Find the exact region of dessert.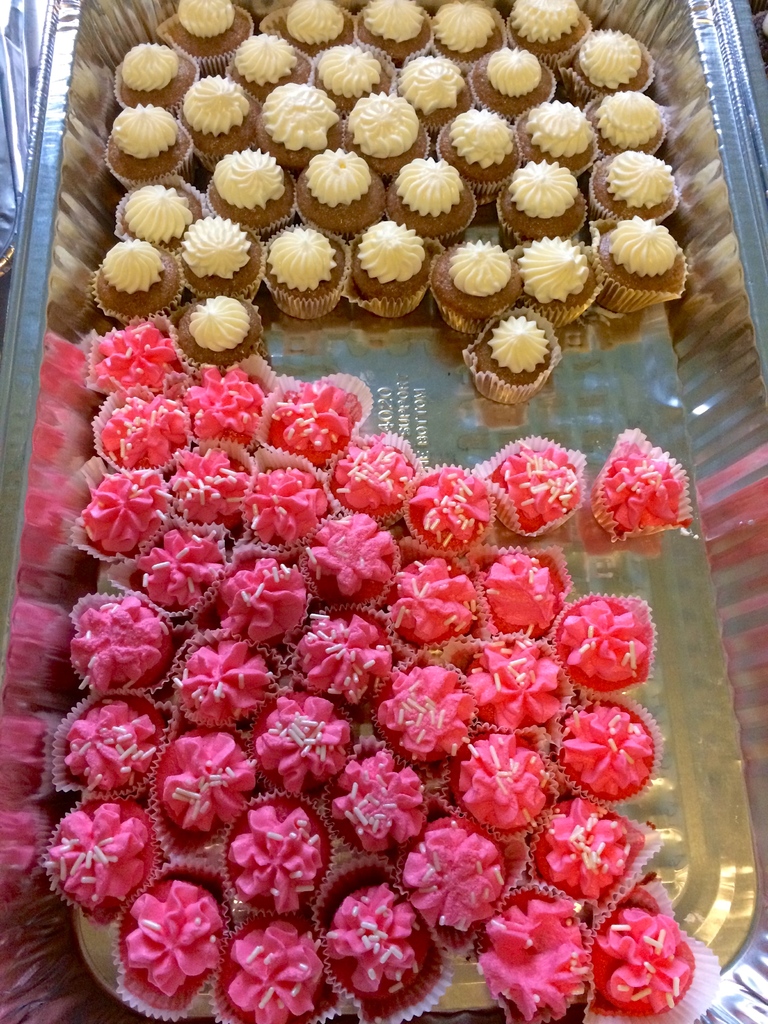
Exact region: 317:500:392:610.
